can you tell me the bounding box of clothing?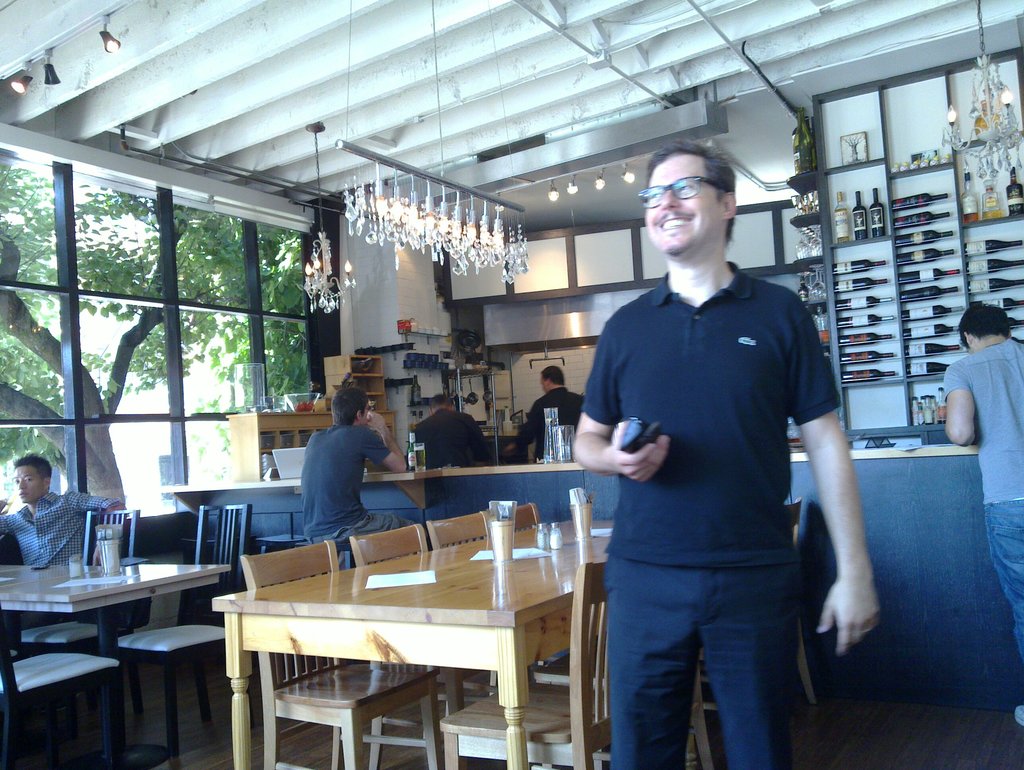
<box>407,407,492,470</box>.
